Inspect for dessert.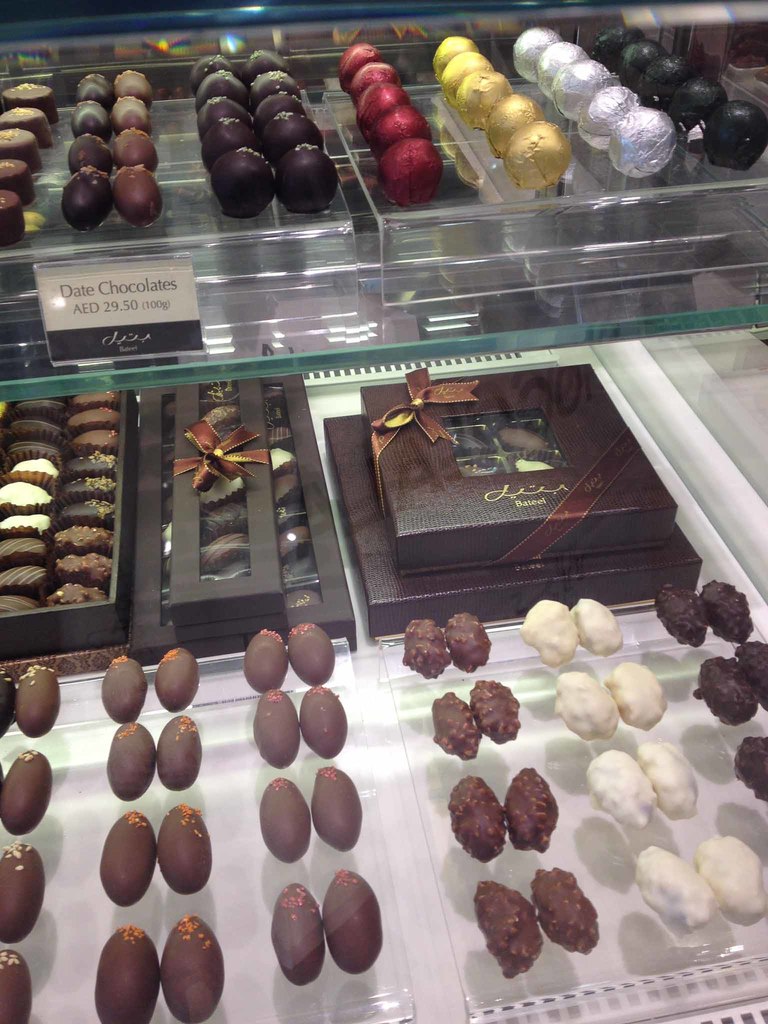
Inspection: [705,832,765,929].
